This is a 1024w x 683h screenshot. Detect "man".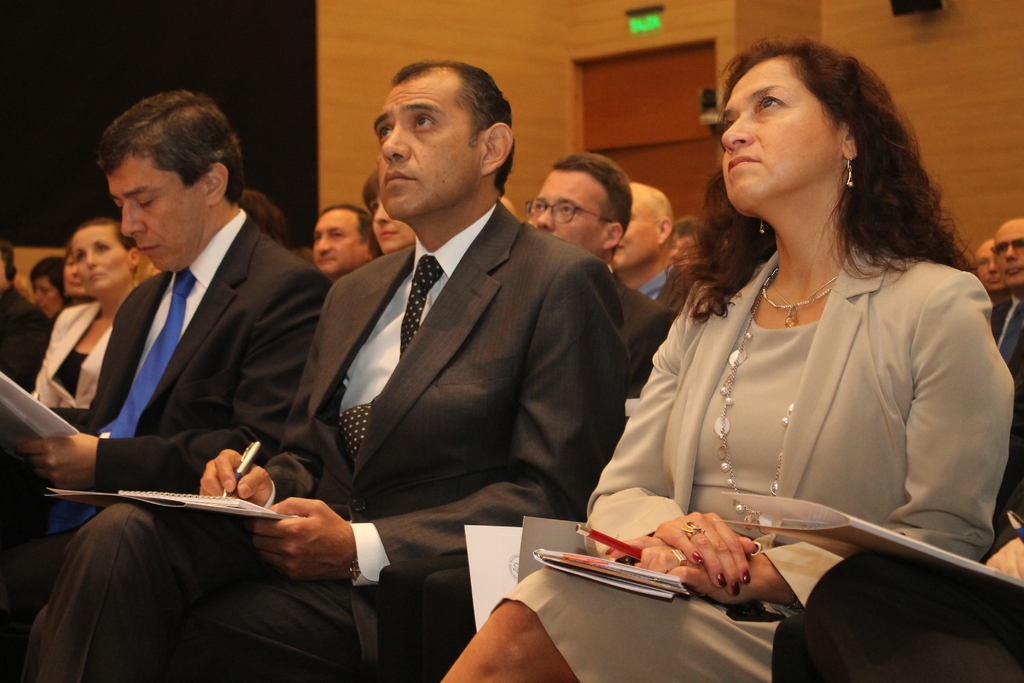
box=[229, 188, 314, 267].
